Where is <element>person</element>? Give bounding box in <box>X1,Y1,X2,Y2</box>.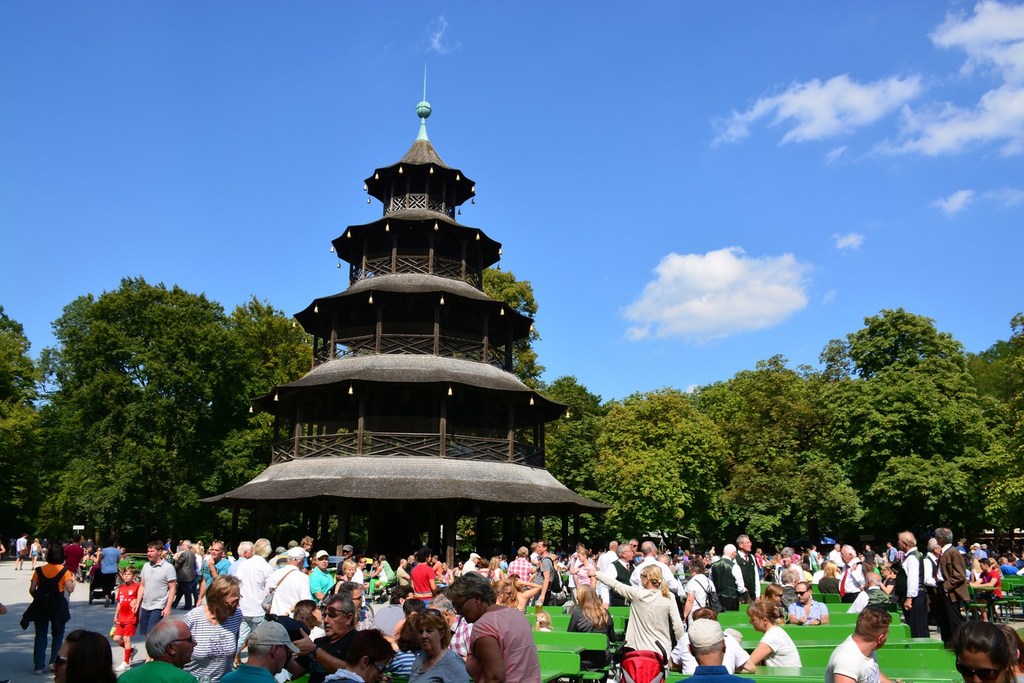
<box>259,546,313,624</box>.
